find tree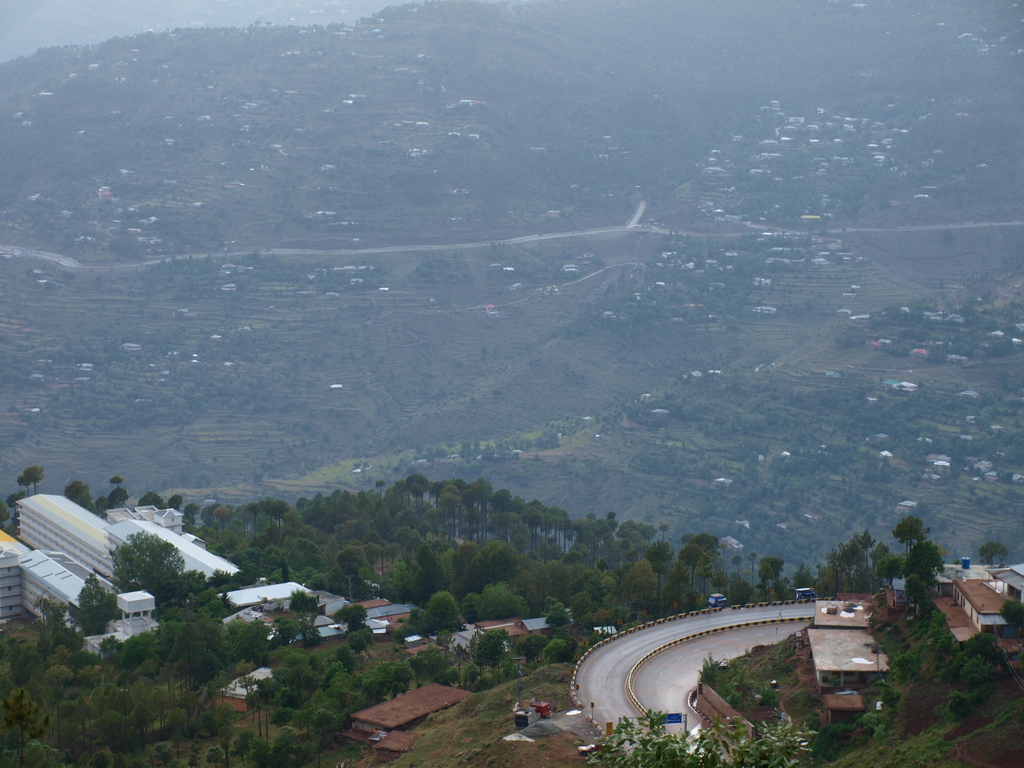
left=426, top=589, right=467, bottom=634
